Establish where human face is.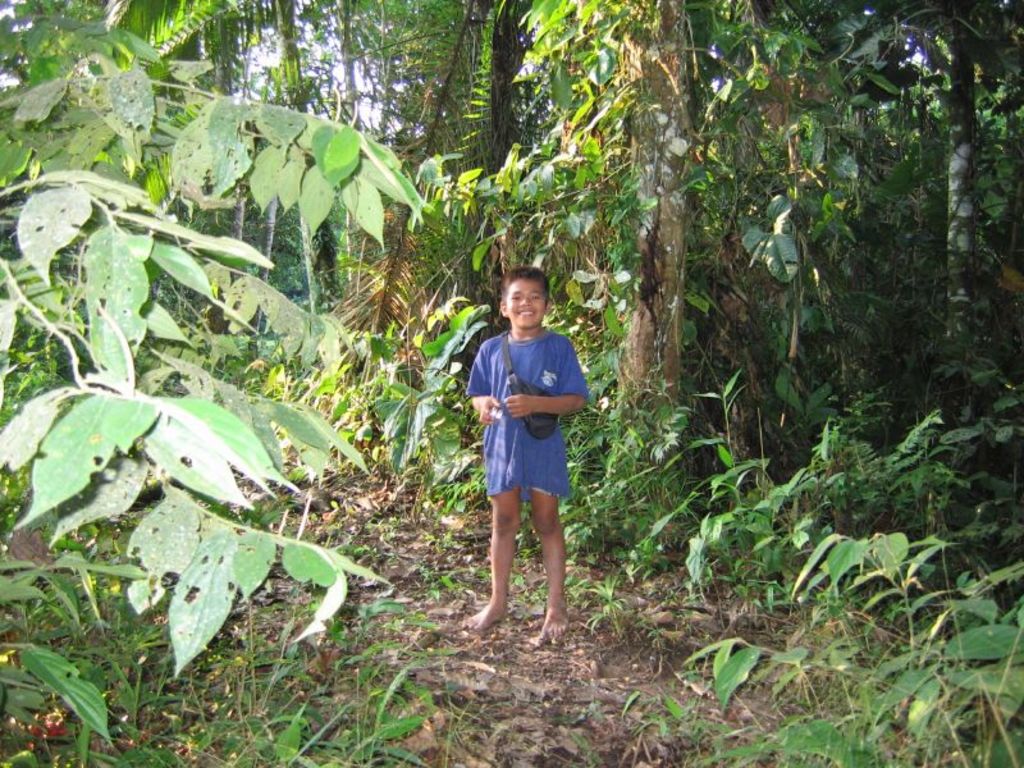
Established at 503 279 549 332.
